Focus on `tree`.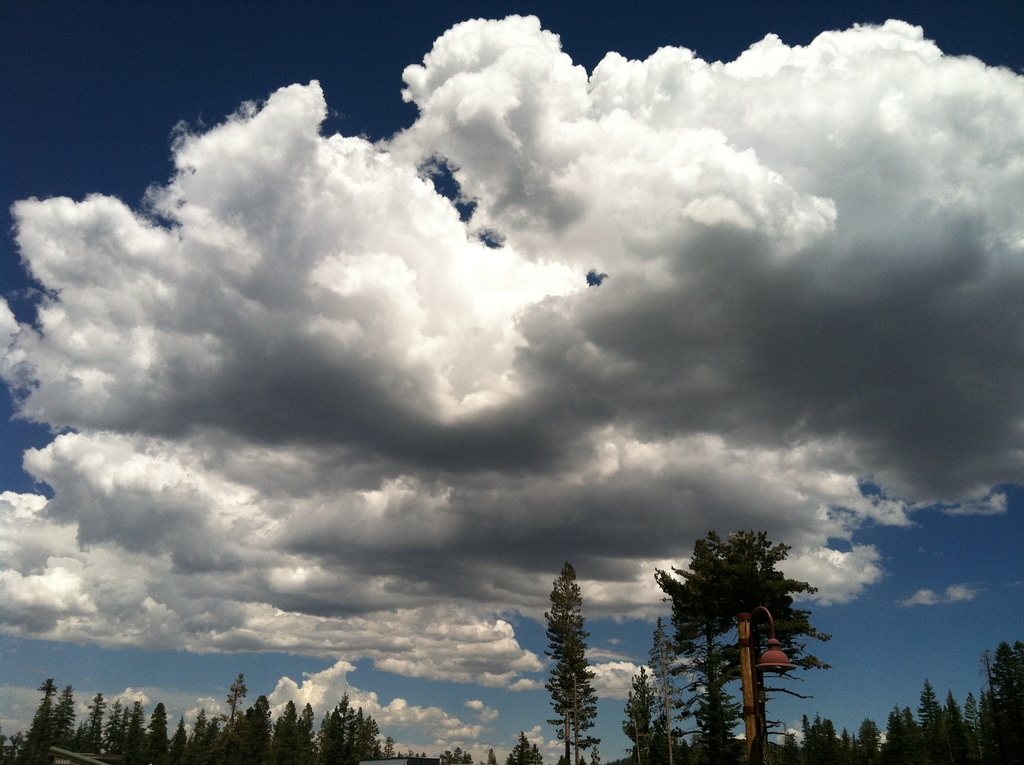
Focused at 652/526/844/764.
